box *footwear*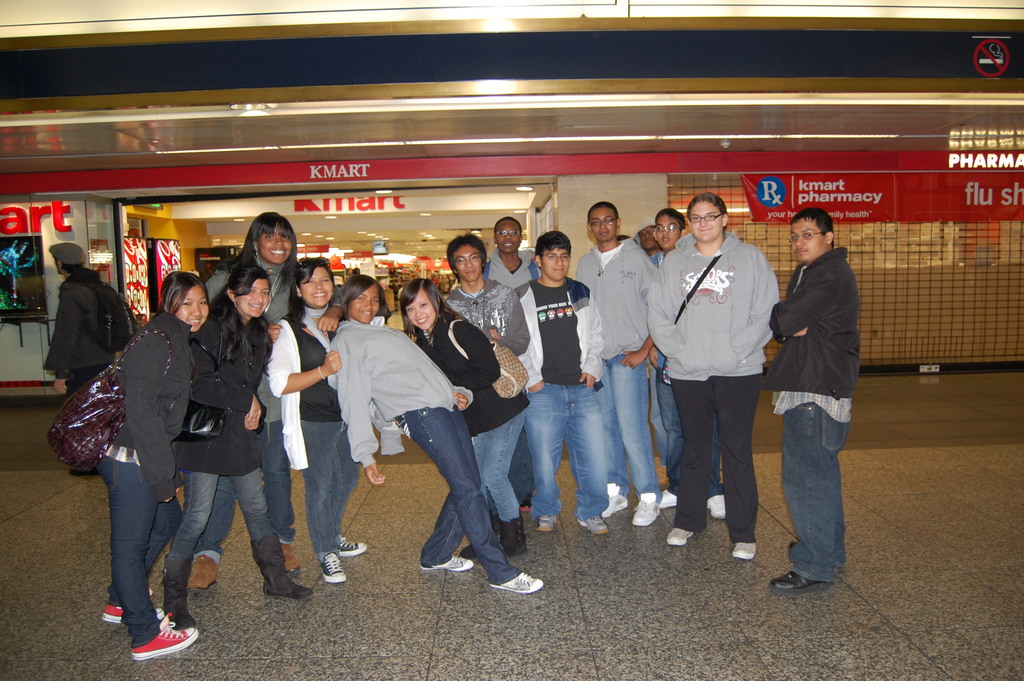
region(131, 618, 195, 669)
